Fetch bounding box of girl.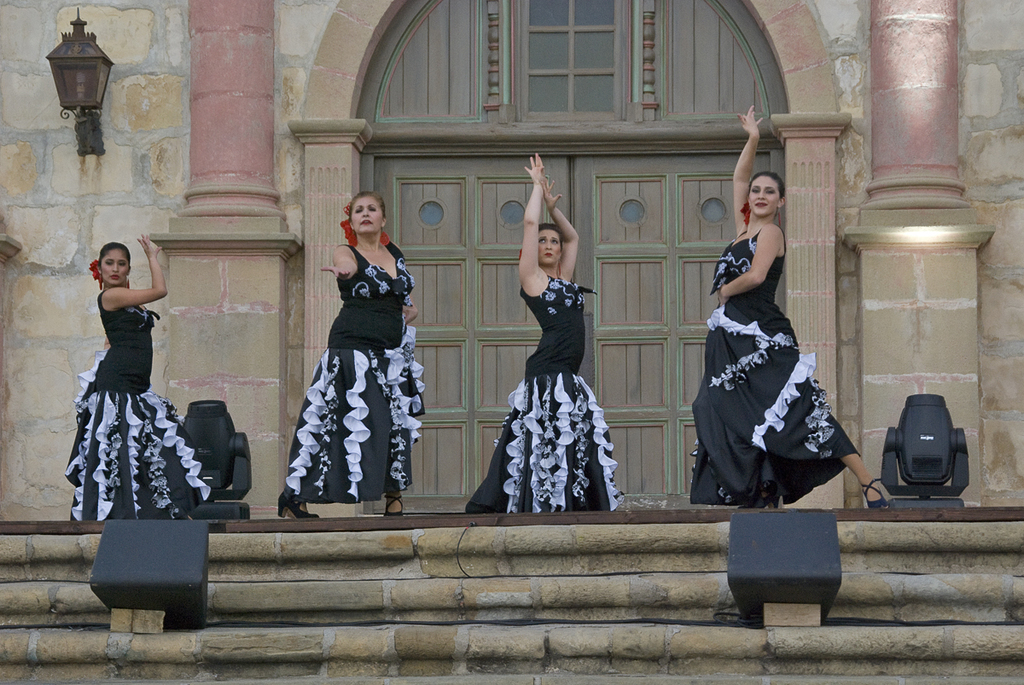
Bbox: 472,152,613,509.
